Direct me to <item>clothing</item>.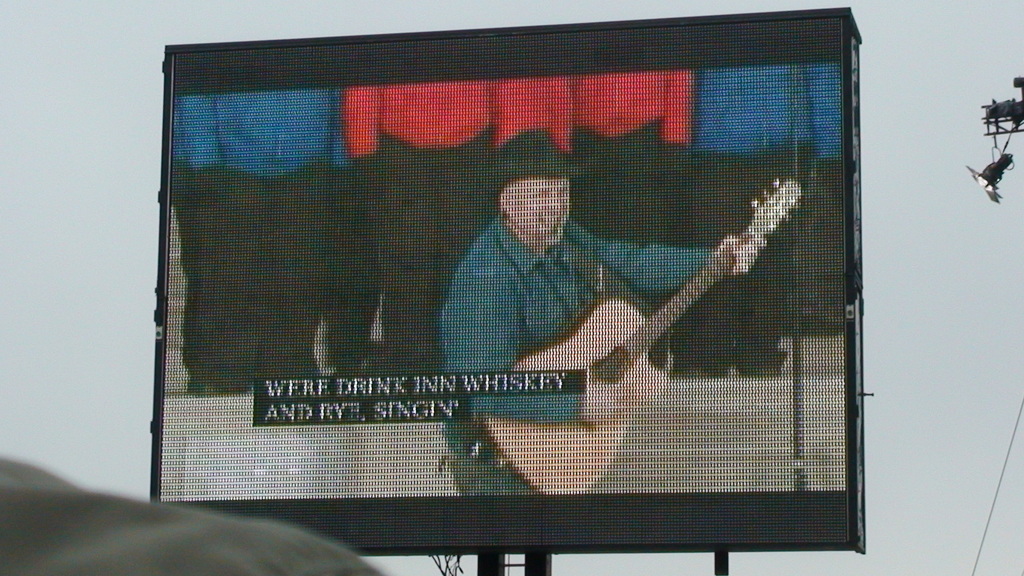
Direction: <region>565, 70, 699, 307</region>.
